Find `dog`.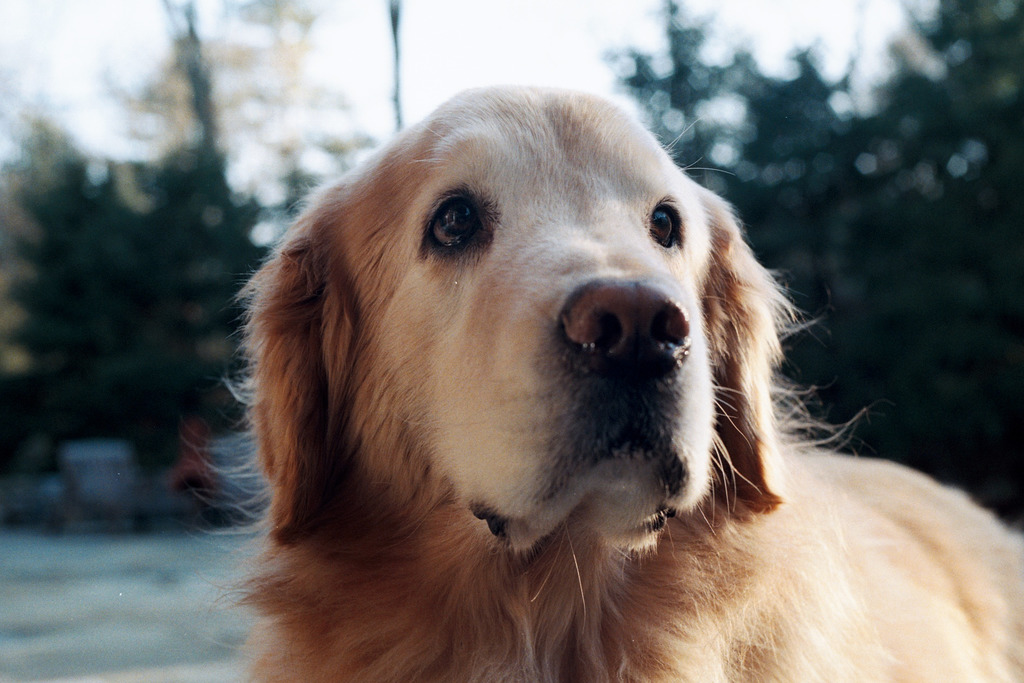
box=[165, 81, 1023, 682].
